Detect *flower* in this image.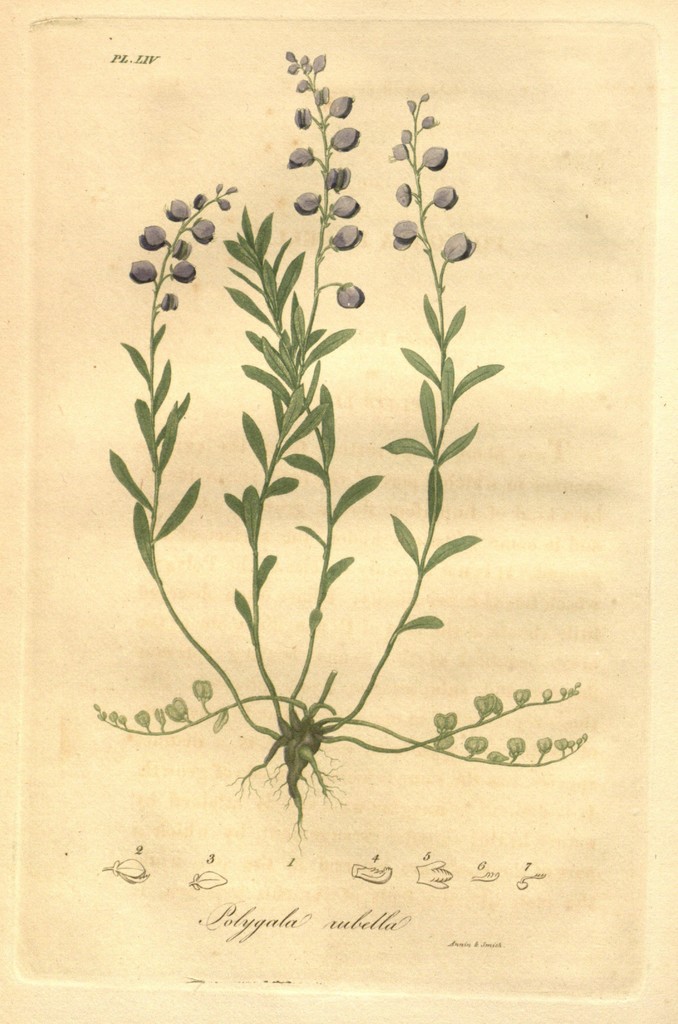
Detection: (left=337, top=278, right=365, bottom=308).
